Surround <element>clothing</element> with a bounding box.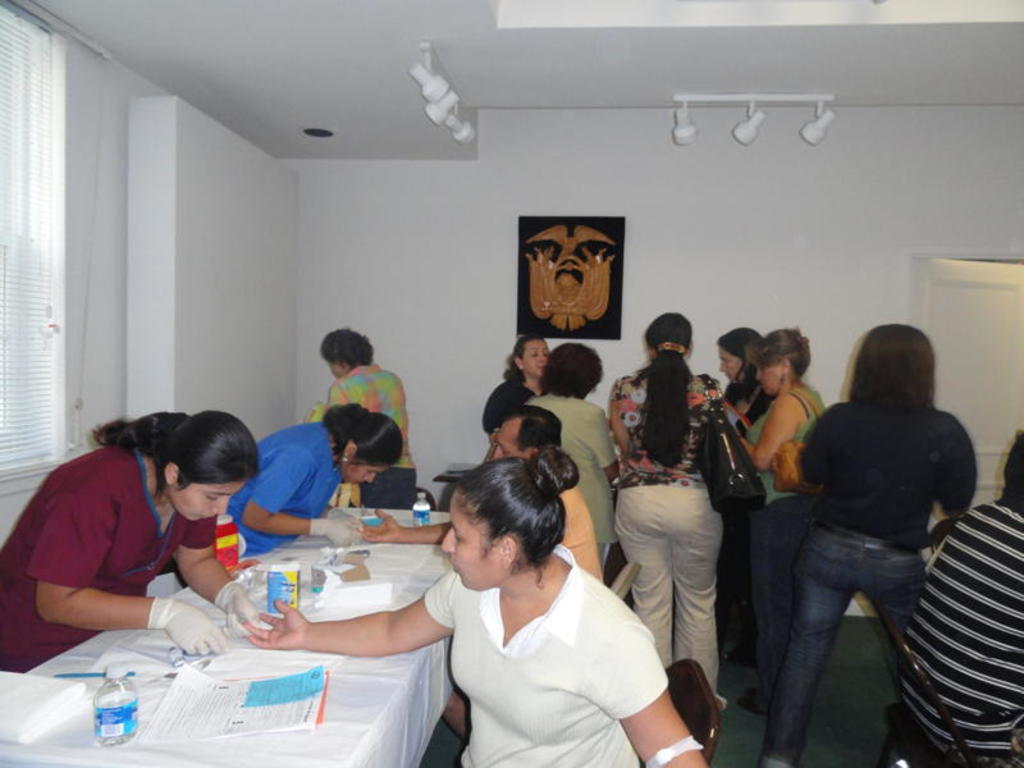
BBox(0, 443, 219, 676).
